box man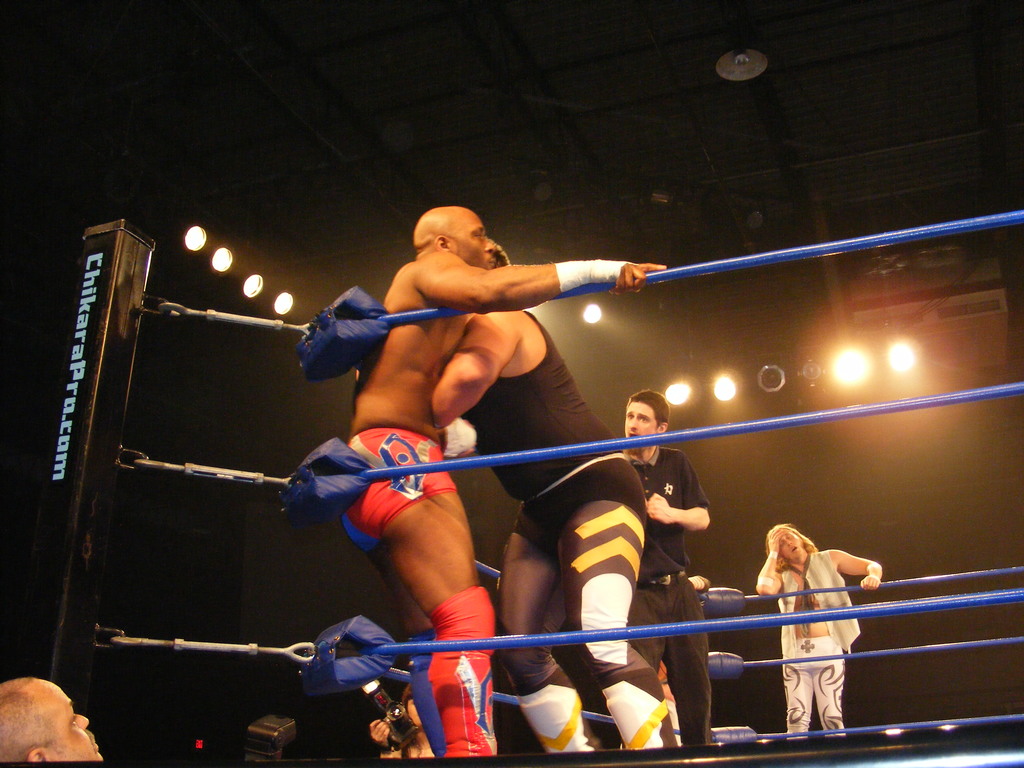
left=616, top=388, right=713, bottom=745
